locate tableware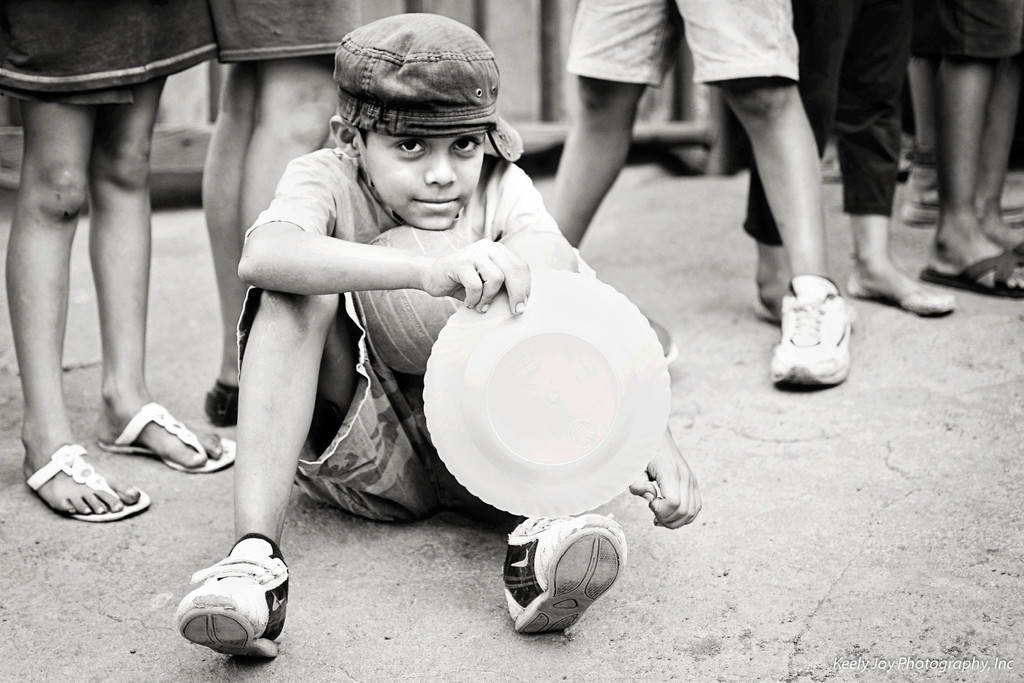
{"x1": 422, "y1": 268, "x2": 671, "y2": 522}
